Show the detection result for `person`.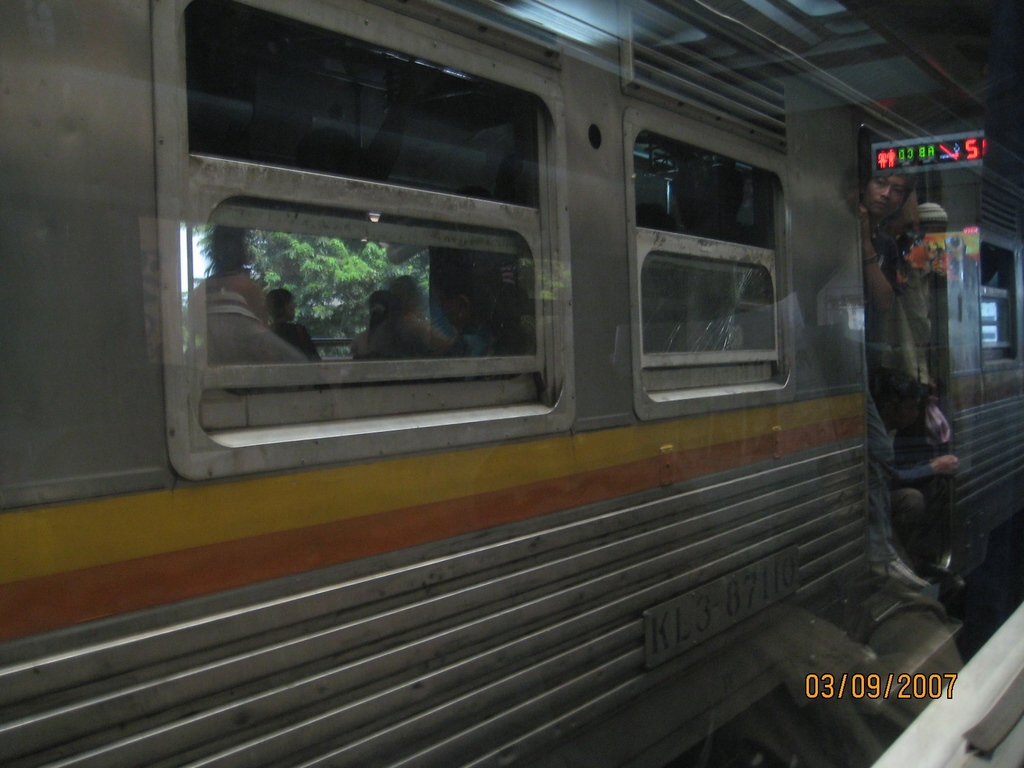
region(884, 404, 955, 546).
